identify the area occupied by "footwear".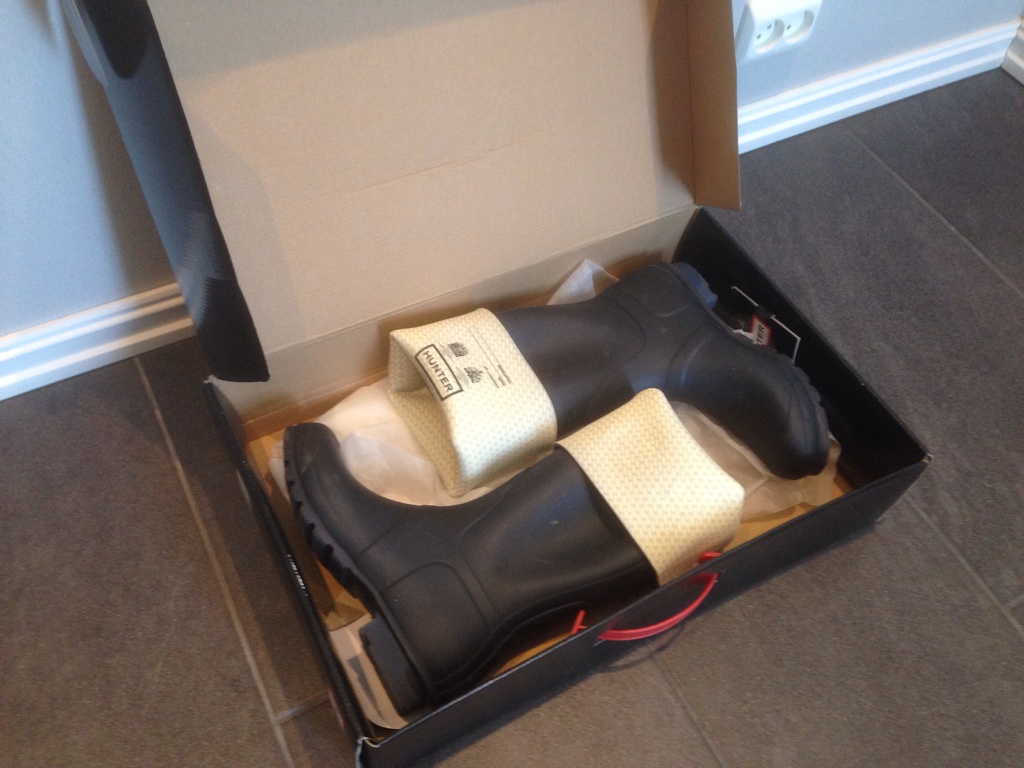
Area: box(387, 259, 834, 505).
